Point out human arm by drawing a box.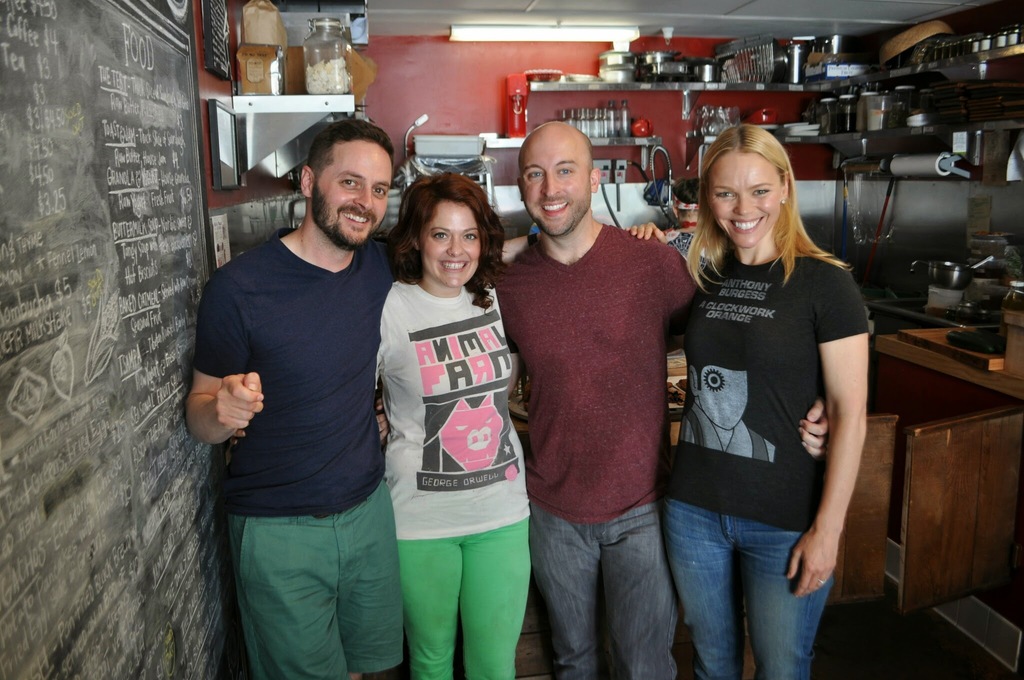
Rect(184, 271, 269, 444).
